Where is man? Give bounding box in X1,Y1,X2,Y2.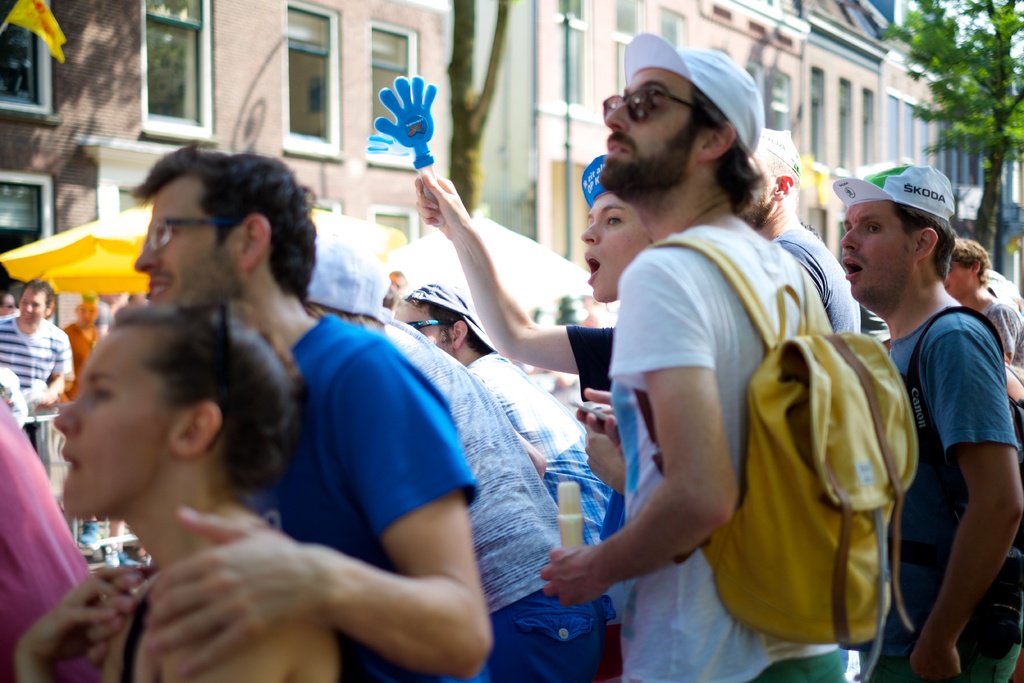
839,142,1020,673.
